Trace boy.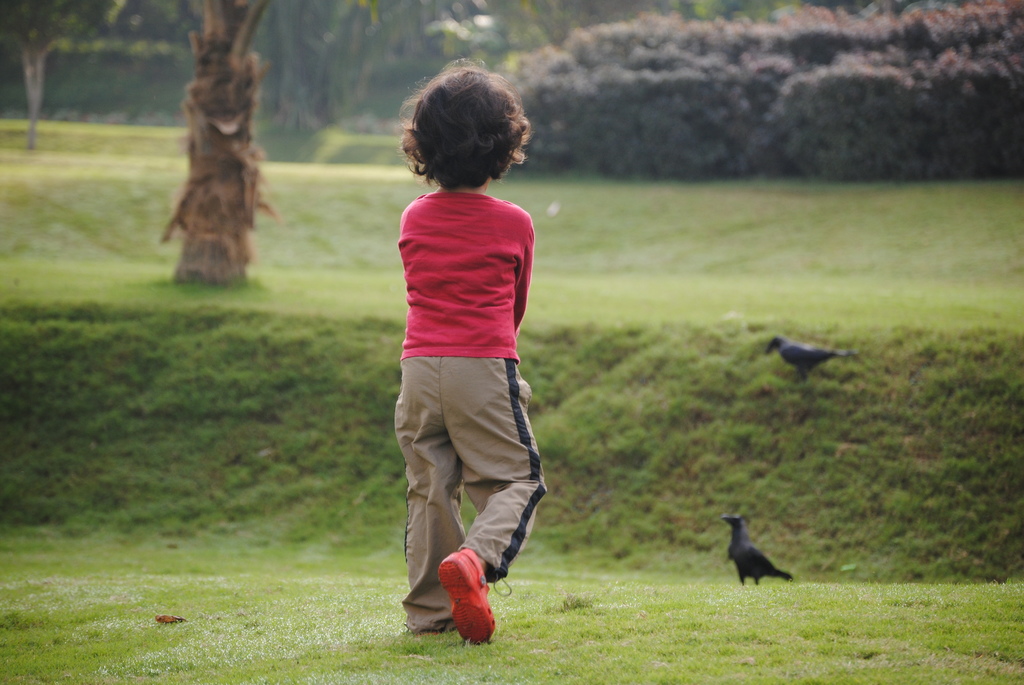
Traced to (left=357, top=73, right=571, bottom=626).
